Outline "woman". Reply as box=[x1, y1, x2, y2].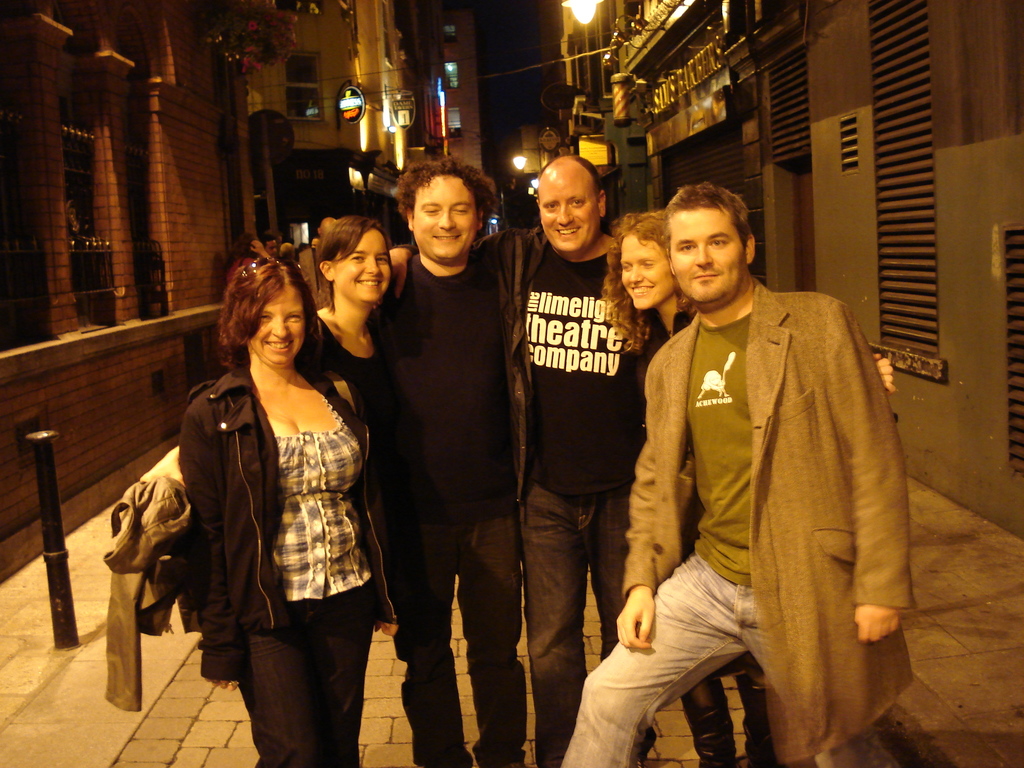
box=[298, 205, 419, 623].
